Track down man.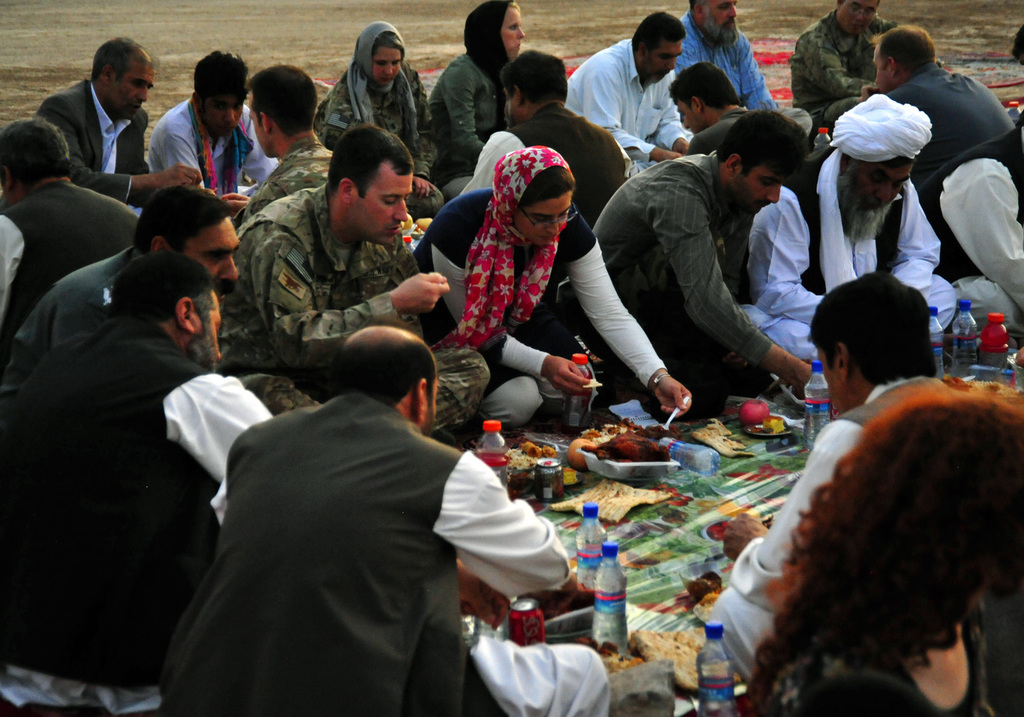
Tracked to {"left": 791, "top": 0, "right": 915, "bottom": 140}.
